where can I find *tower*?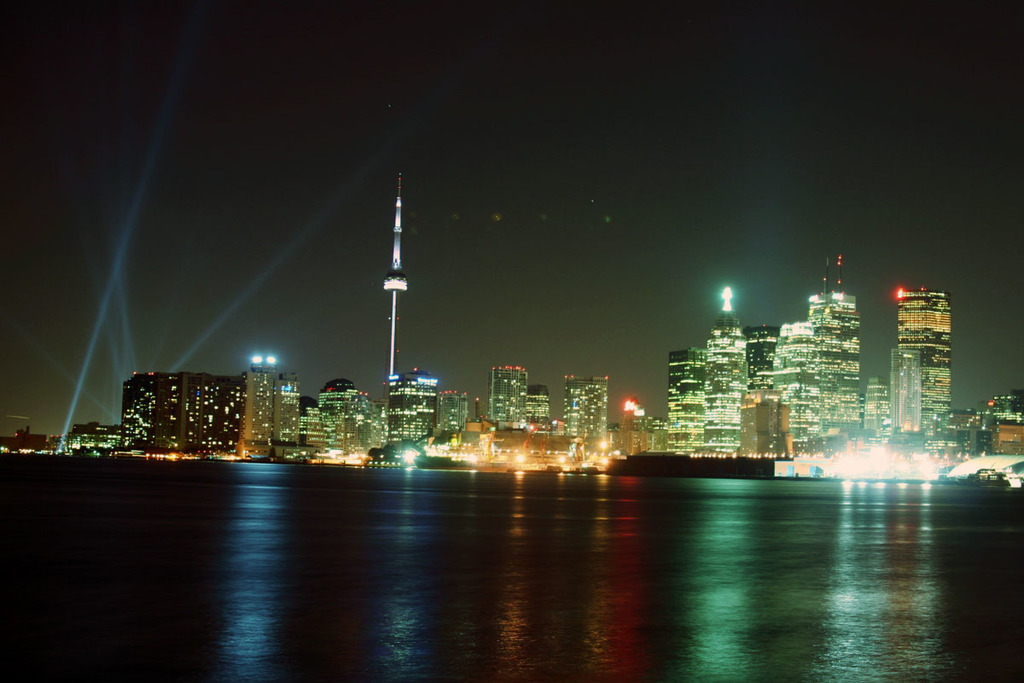
You can find it at 893,294,945,449.
